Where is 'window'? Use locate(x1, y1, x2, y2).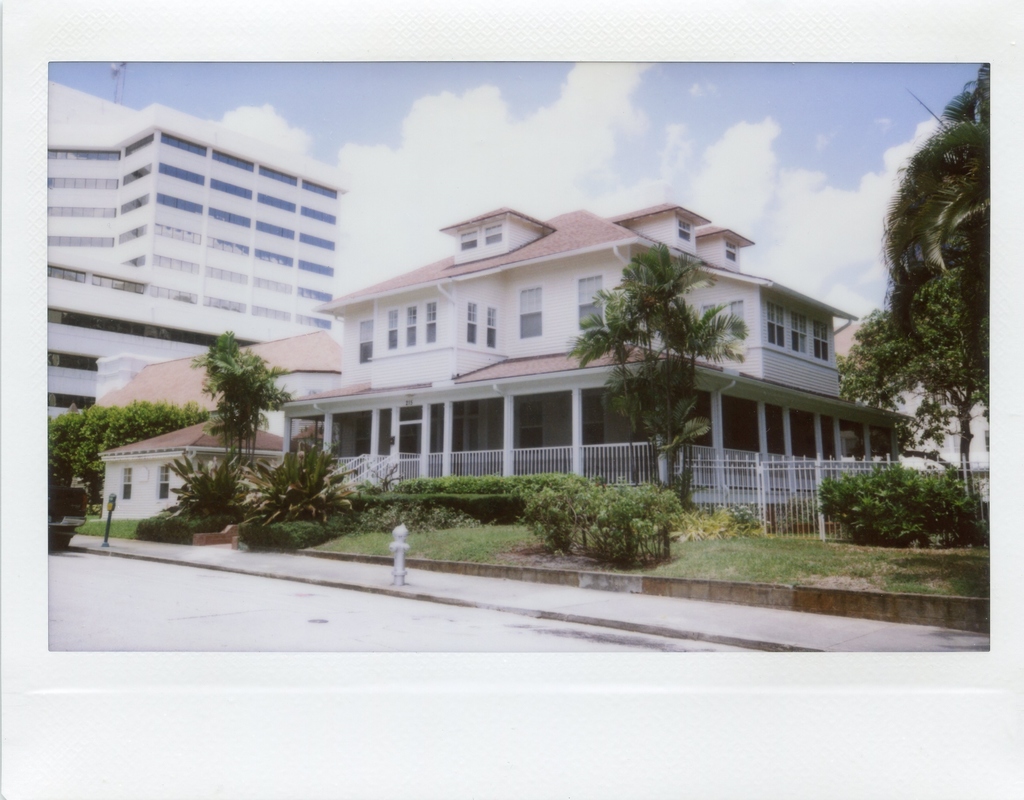
locate(512, 281, 548, 337).
